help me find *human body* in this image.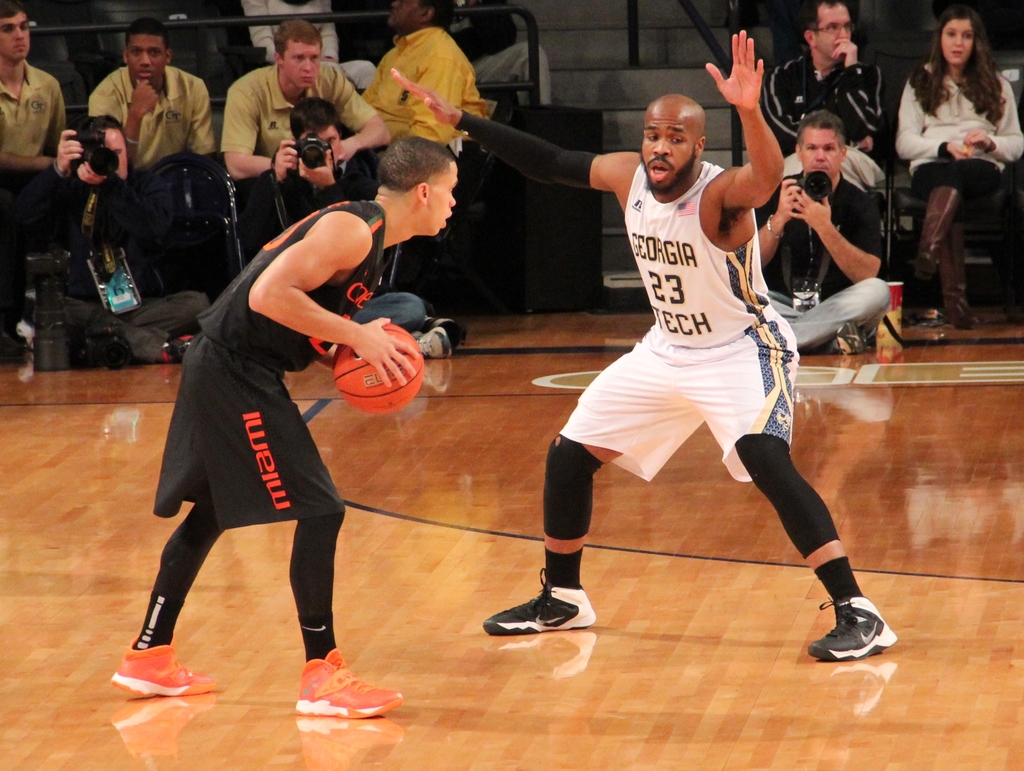
Found it: box(0, 0, 74, 181).
